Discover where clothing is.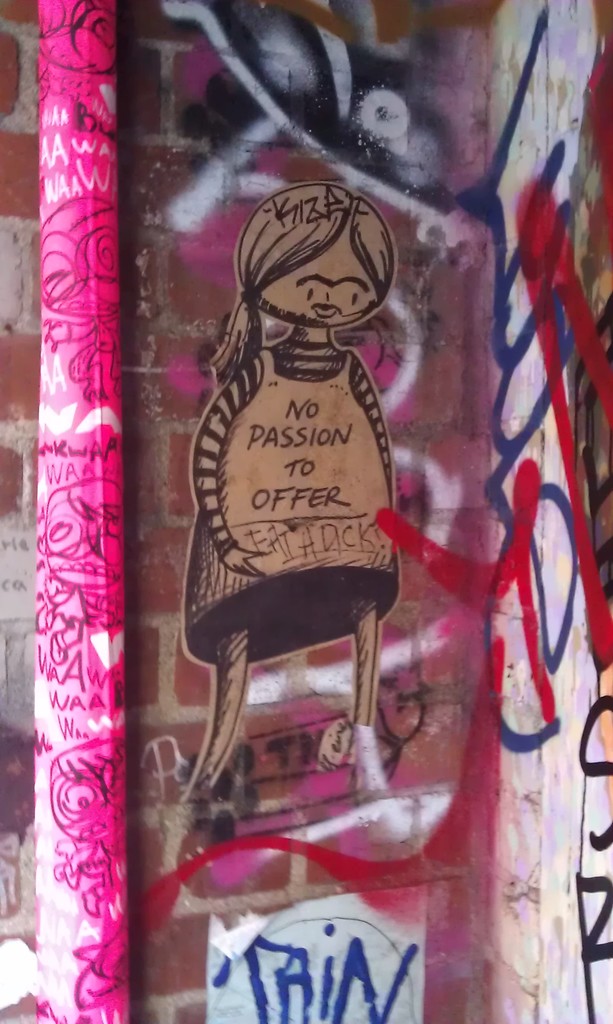
Discovered at Rect(181, 335, 395, 662).
